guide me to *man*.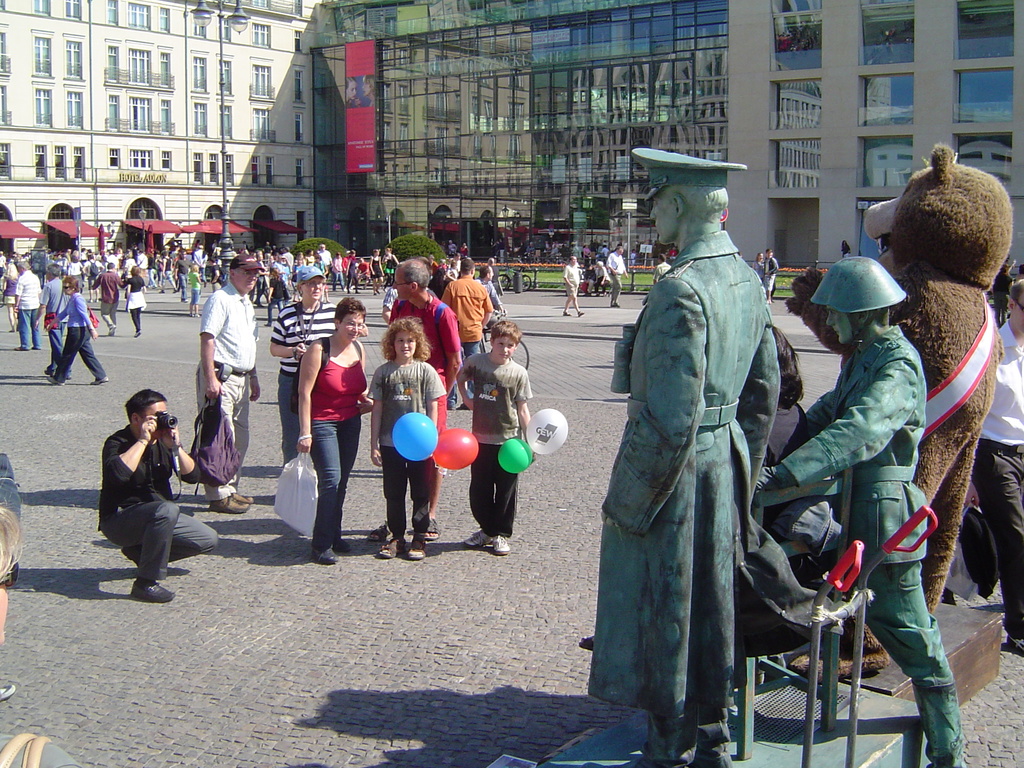
Guidance: box=[93, 390, 212, 599].
